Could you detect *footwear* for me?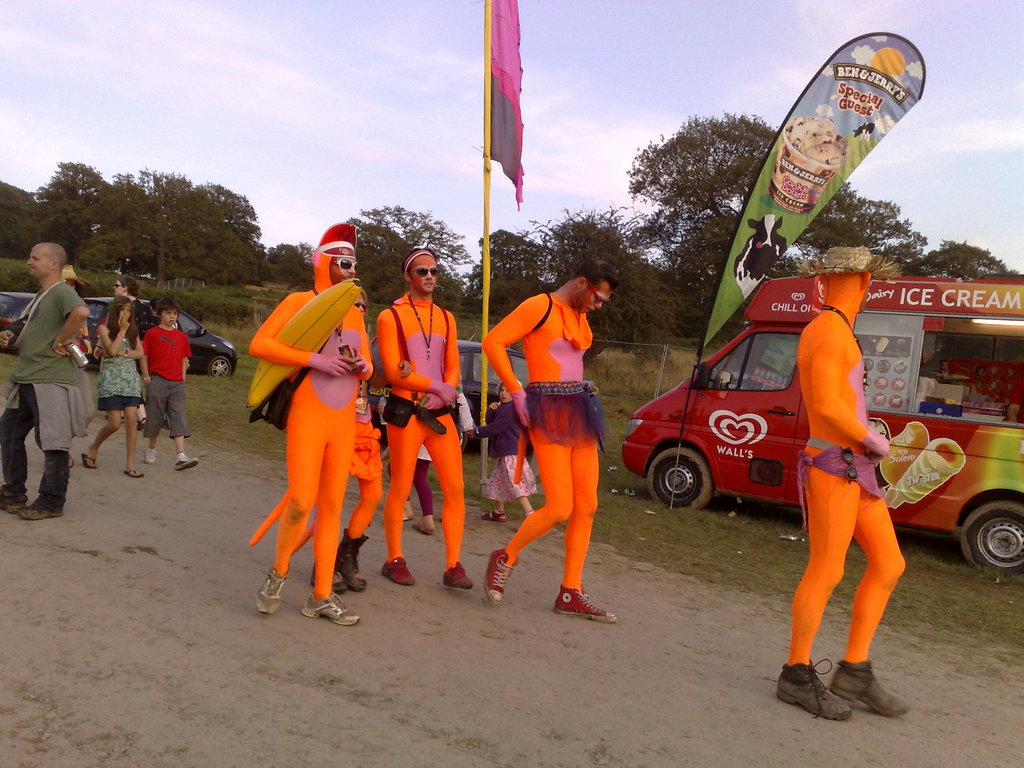
Detection result: 174/452/198/468.
